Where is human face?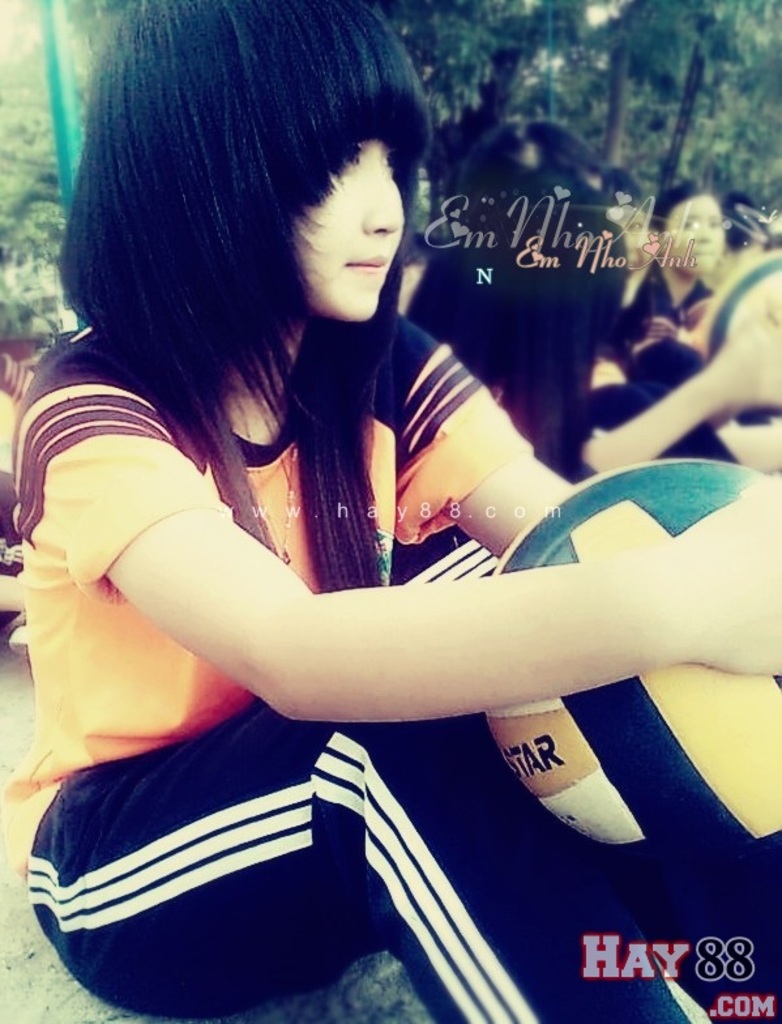
(x1=294, y1=144, x2=405, y2=327).
